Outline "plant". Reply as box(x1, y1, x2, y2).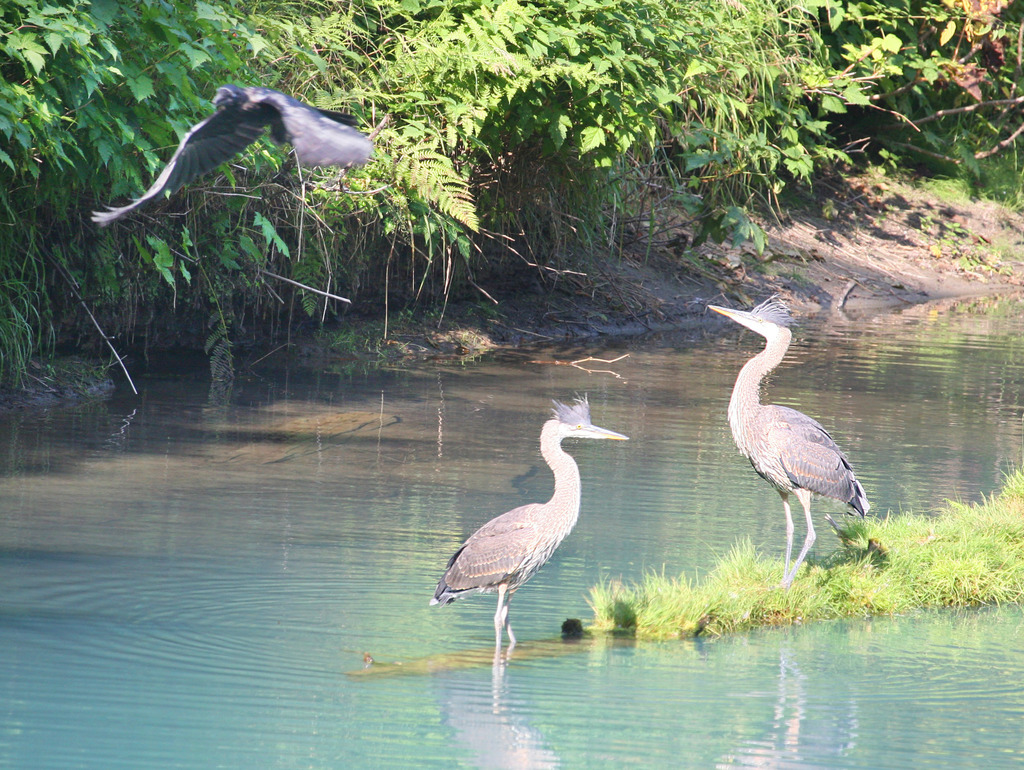
box(673, 232, 726, 275).
